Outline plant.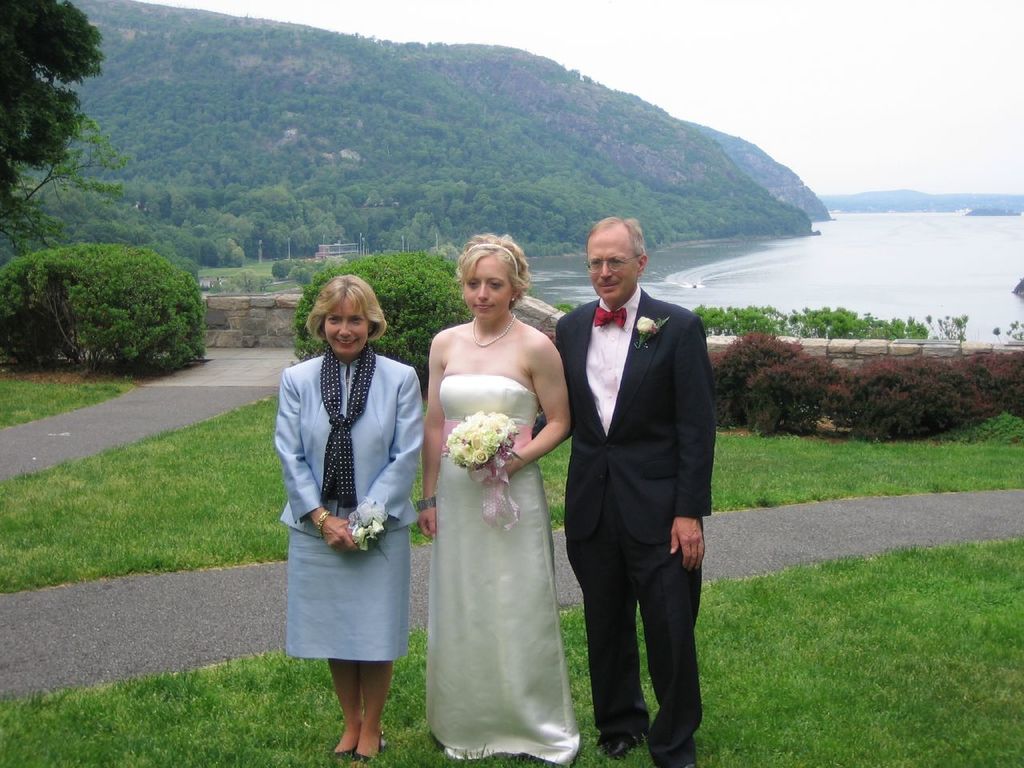
Outline: [x1=349, y1=506, x2=399, y2=551].
